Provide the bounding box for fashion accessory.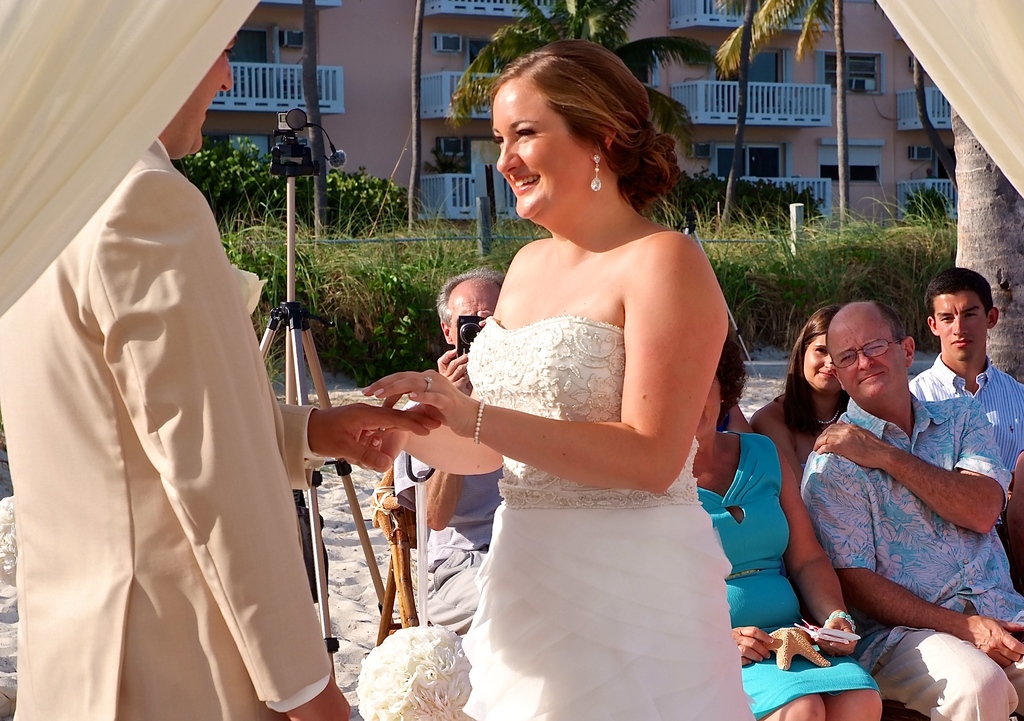
[left=378, top=426, right=388, bottom=436].
